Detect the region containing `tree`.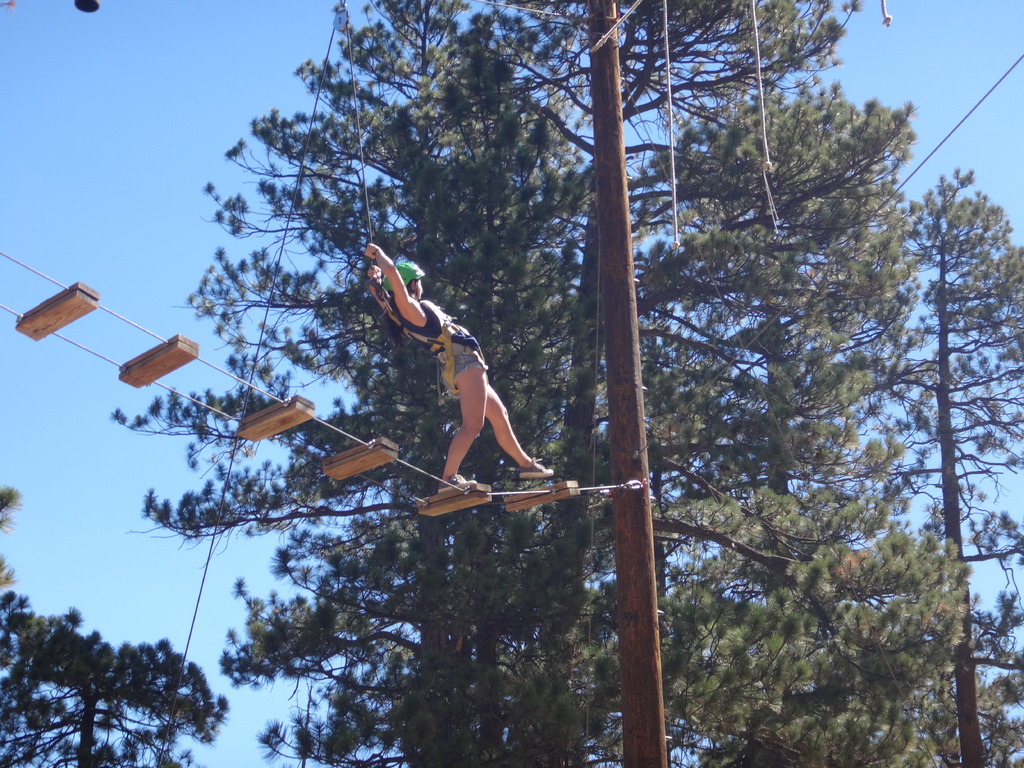
[0,490,228,767].
